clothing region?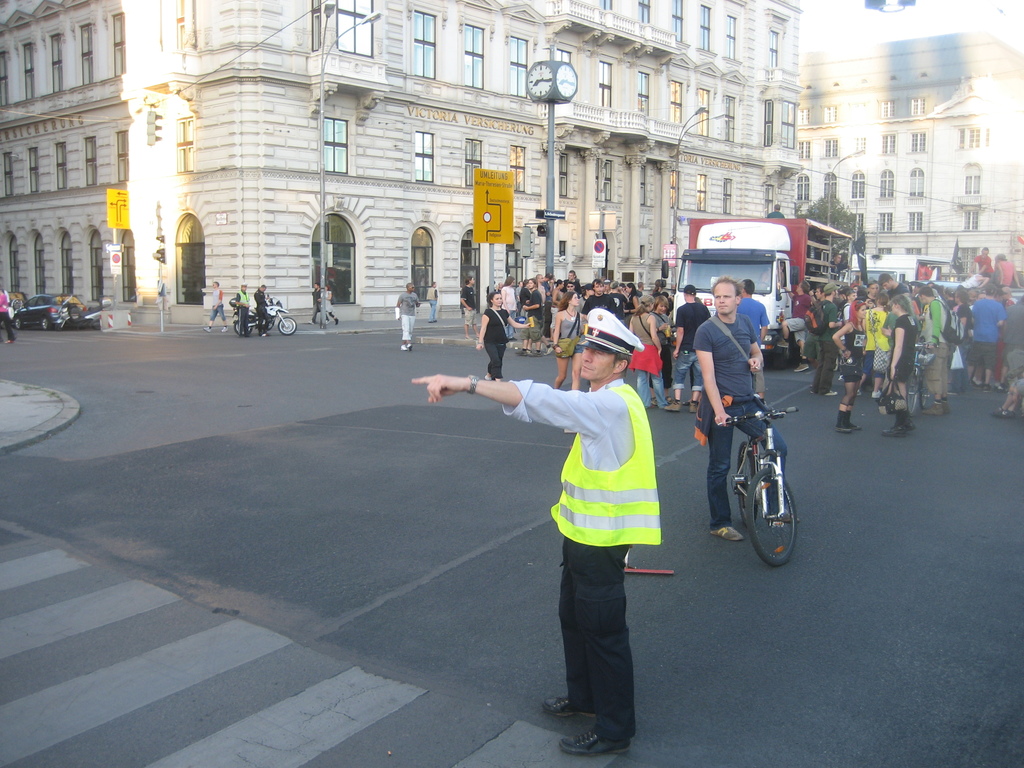
[left=845, top=298, right=865, bottom=335]
